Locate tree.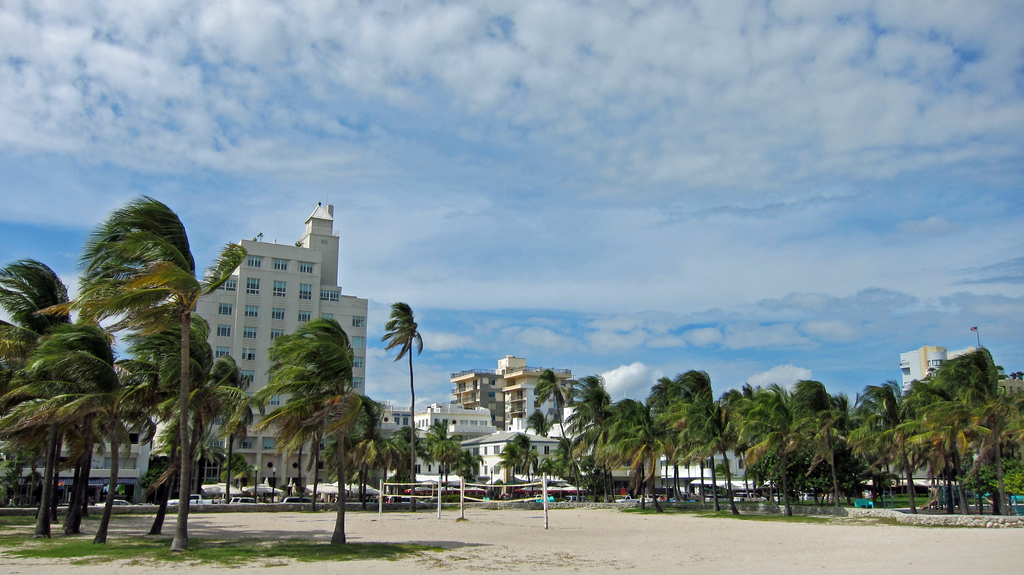
Bounding box: [x1=534, y1=368, x2=577, y2=498].
